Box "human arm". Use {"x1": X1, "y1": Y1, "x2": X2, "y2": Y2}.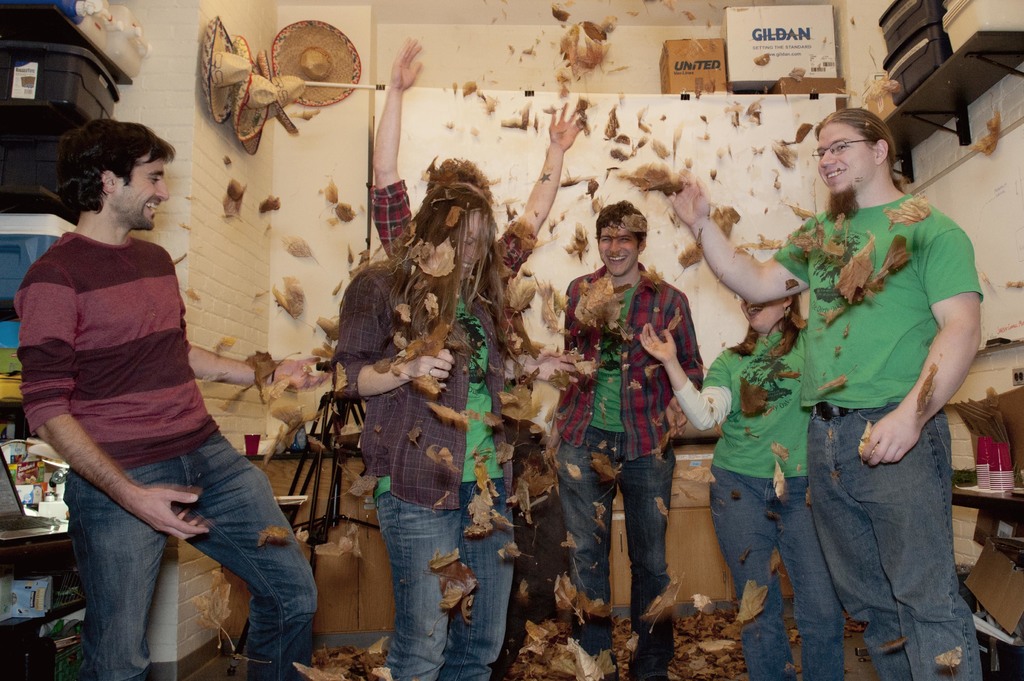
{"x1": 499, "y1": 314, "x2": 578, "y2": 385}.
